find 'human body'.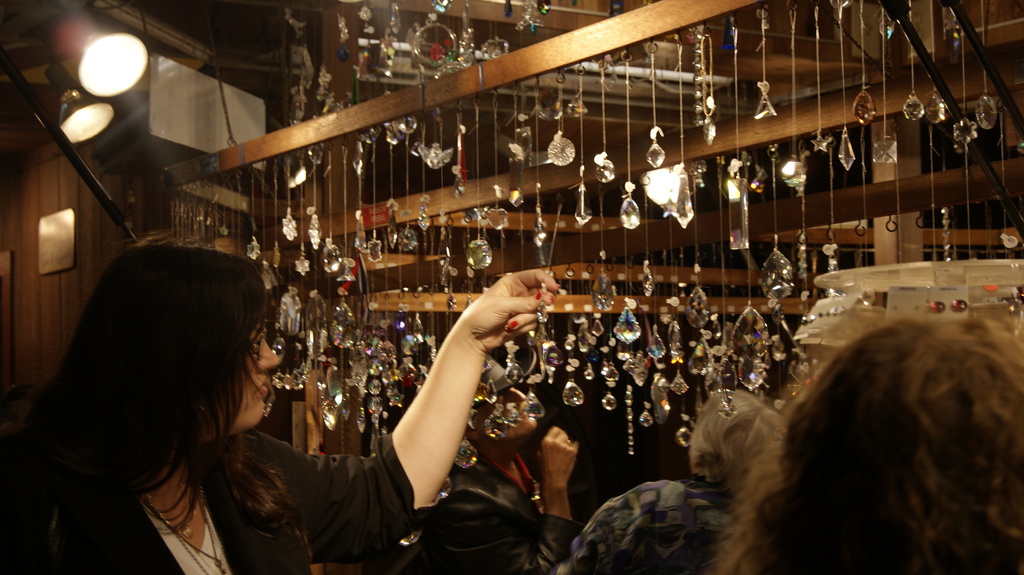
bbox=[1, 244, 554, 571].
